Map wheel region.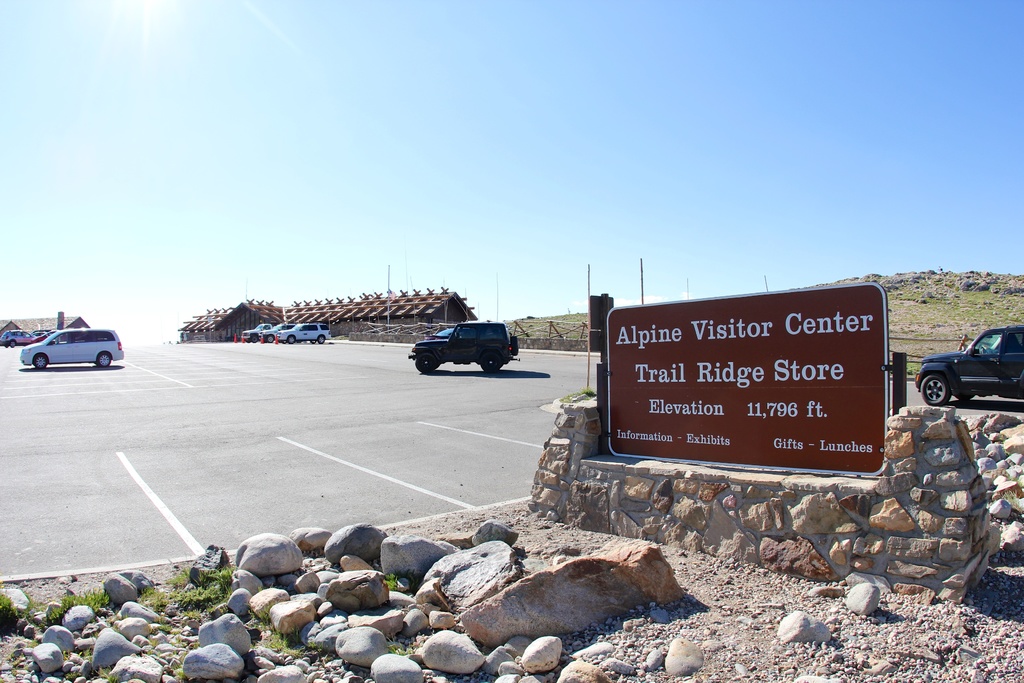
Mapped to box=[99, 352, 111, 366].
